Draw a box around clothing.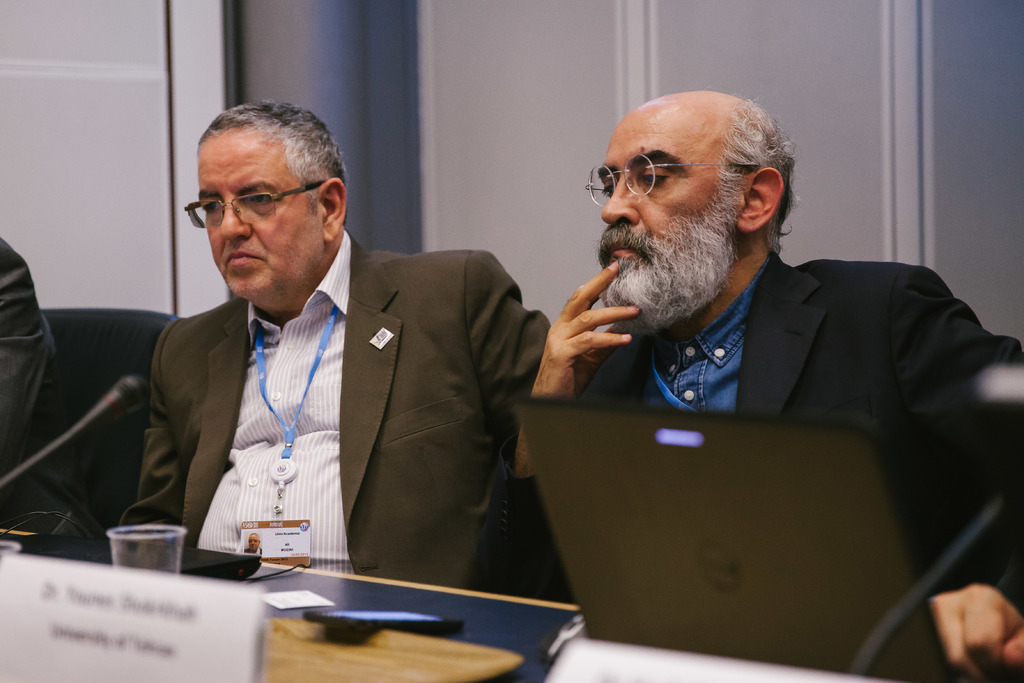
(left=123, top=208, right=558, bottom=607).
